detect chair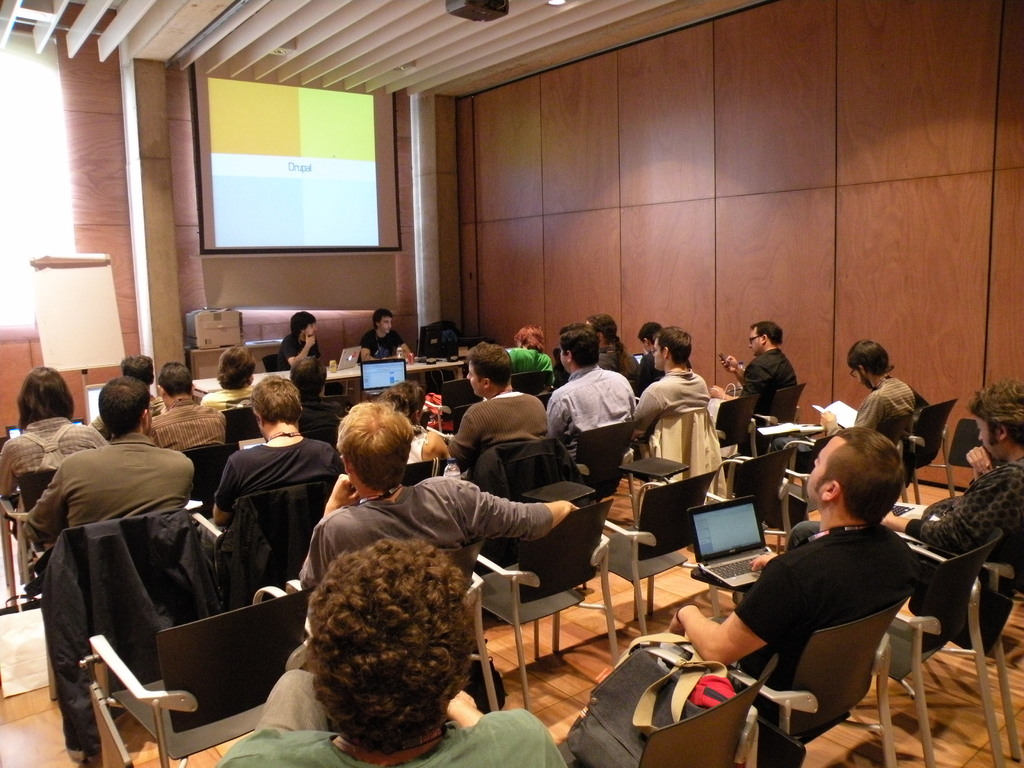
891:524:1023:767
